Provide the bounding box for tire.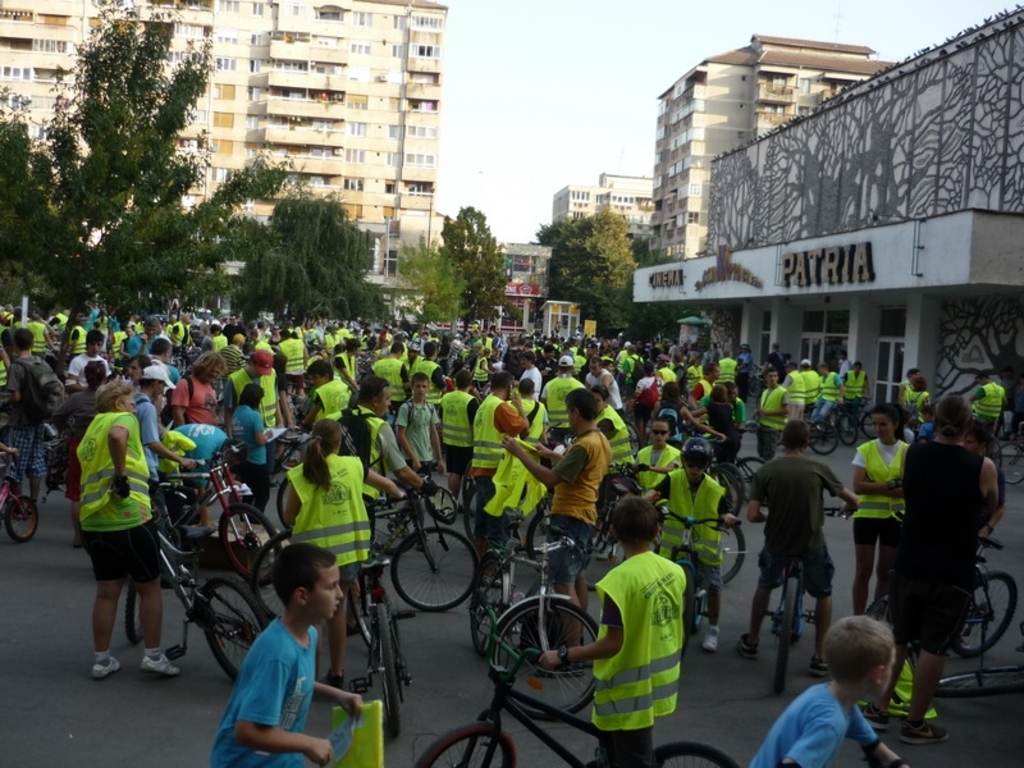
bbox(390, 529, 477, 612).
